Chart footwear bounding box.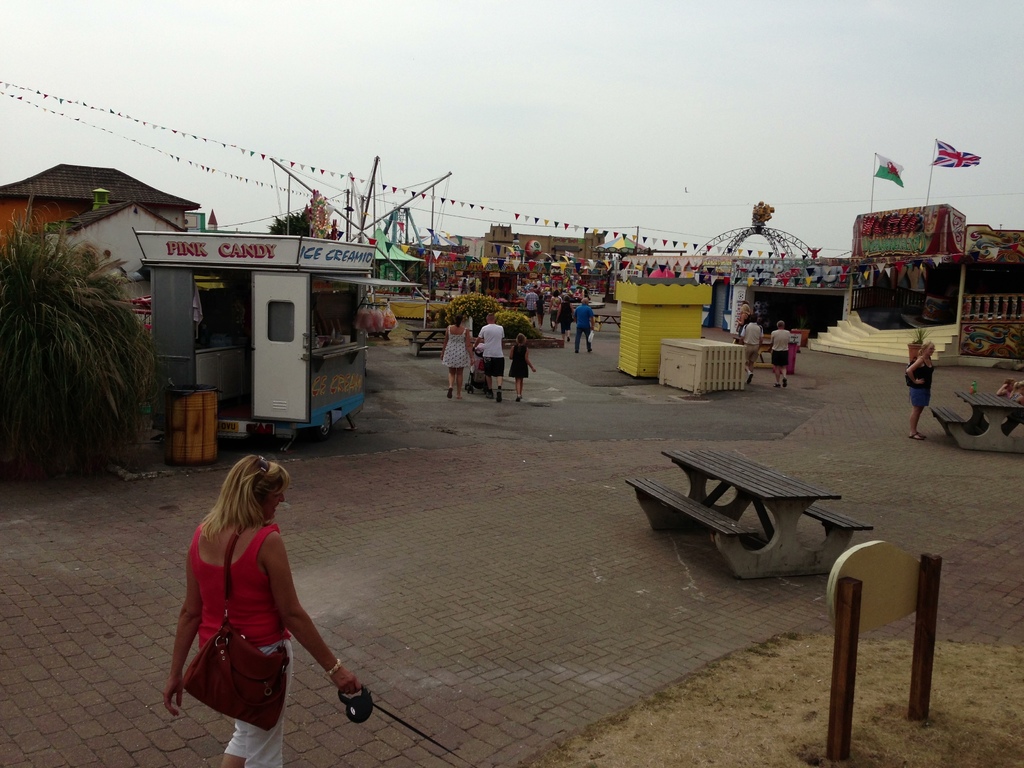
Charted: 566/335/569/340.
